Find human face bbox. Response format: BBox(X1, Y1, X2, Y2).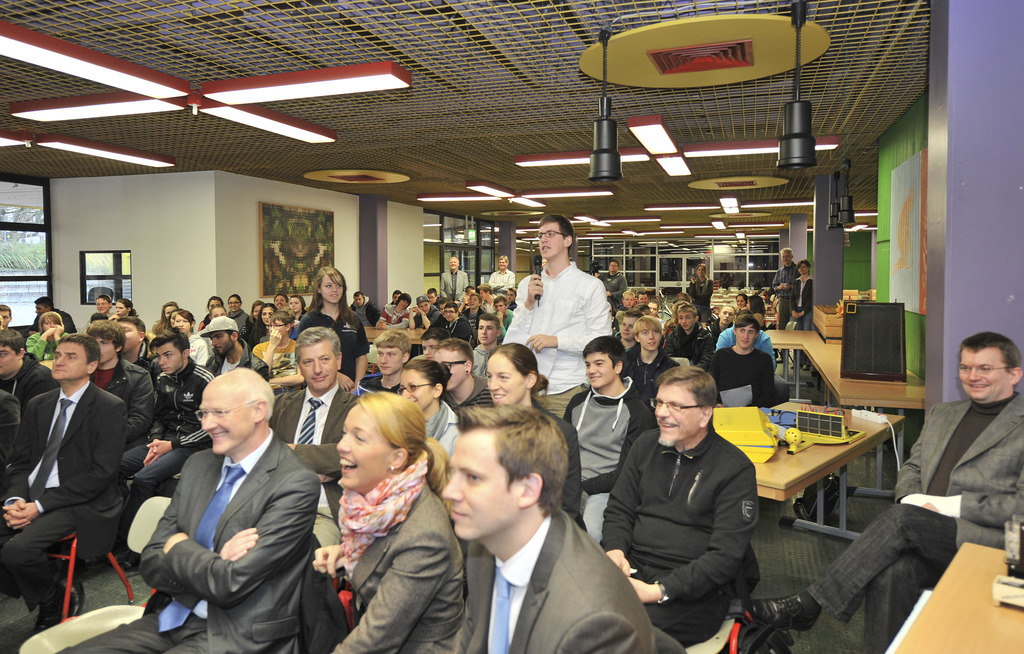
BBox(536, 222, 564, 259).
